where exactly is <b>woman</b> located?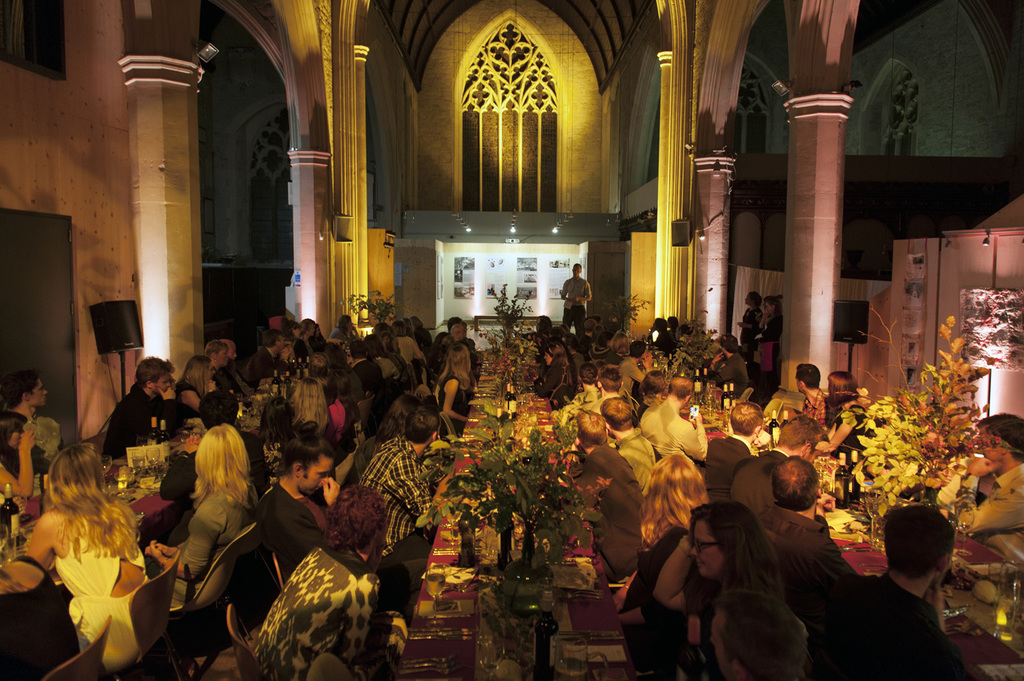
Its bounding box is bbox=(21, 438, 158, 680).
